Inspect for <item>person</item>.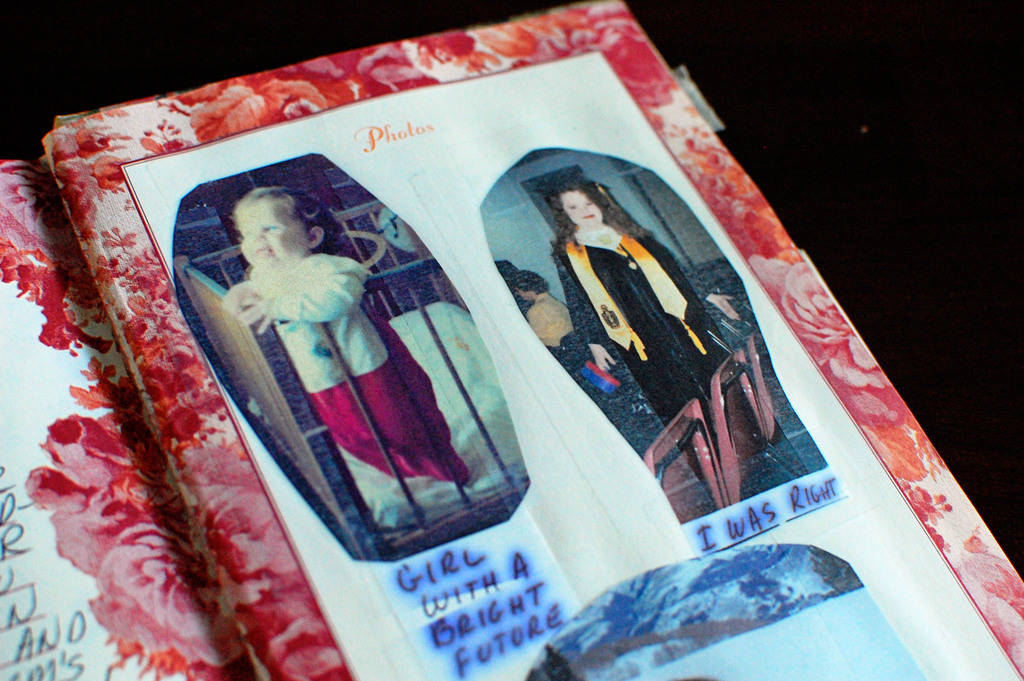
Inspection: 548:175:740:482.
